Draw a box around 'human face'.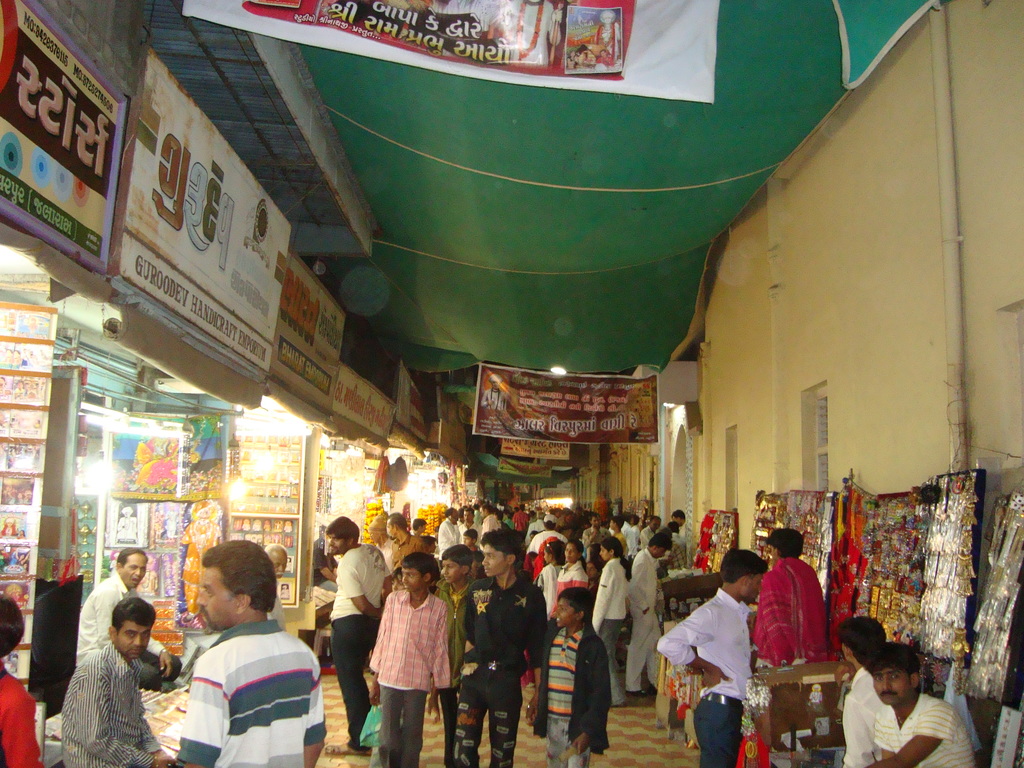
l=115, t=616, r=155, b=659.
